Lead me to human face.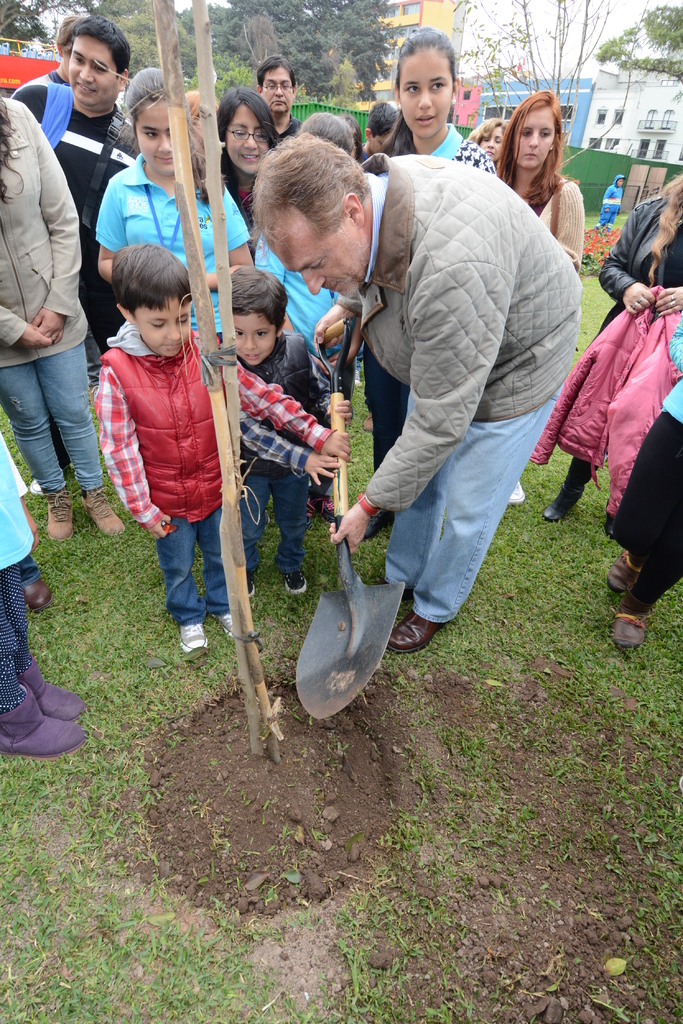
Lead to <region>512, 109, 554, 175</region>.
